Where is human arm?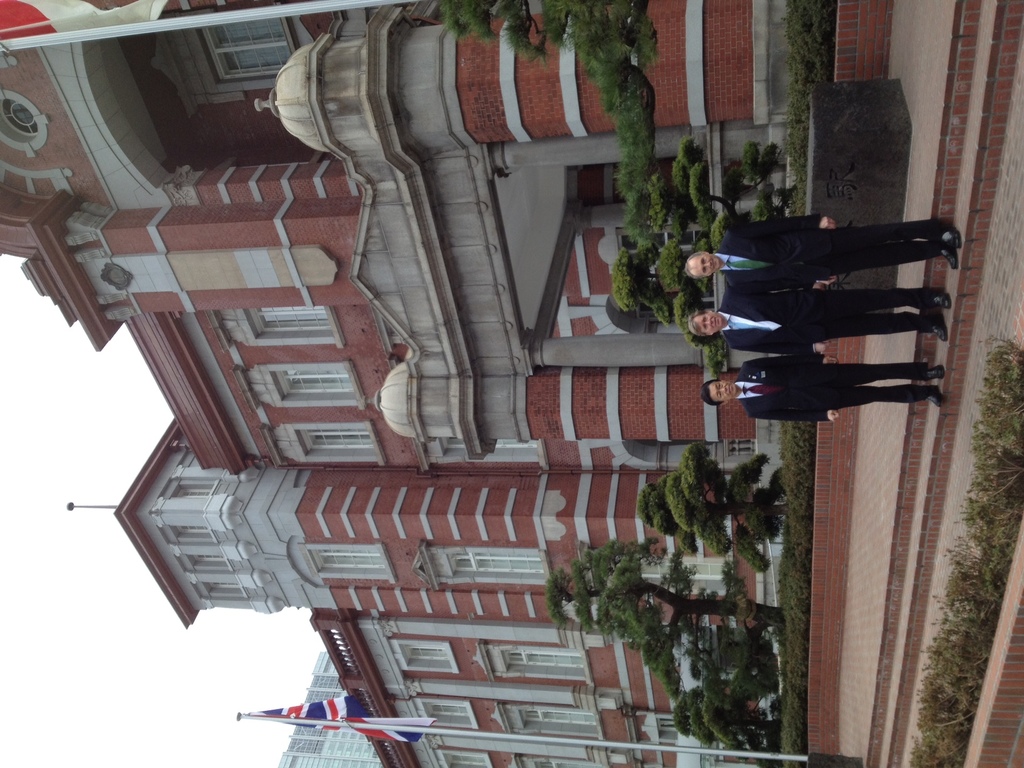
BBox(751, 407, 841, 424).
